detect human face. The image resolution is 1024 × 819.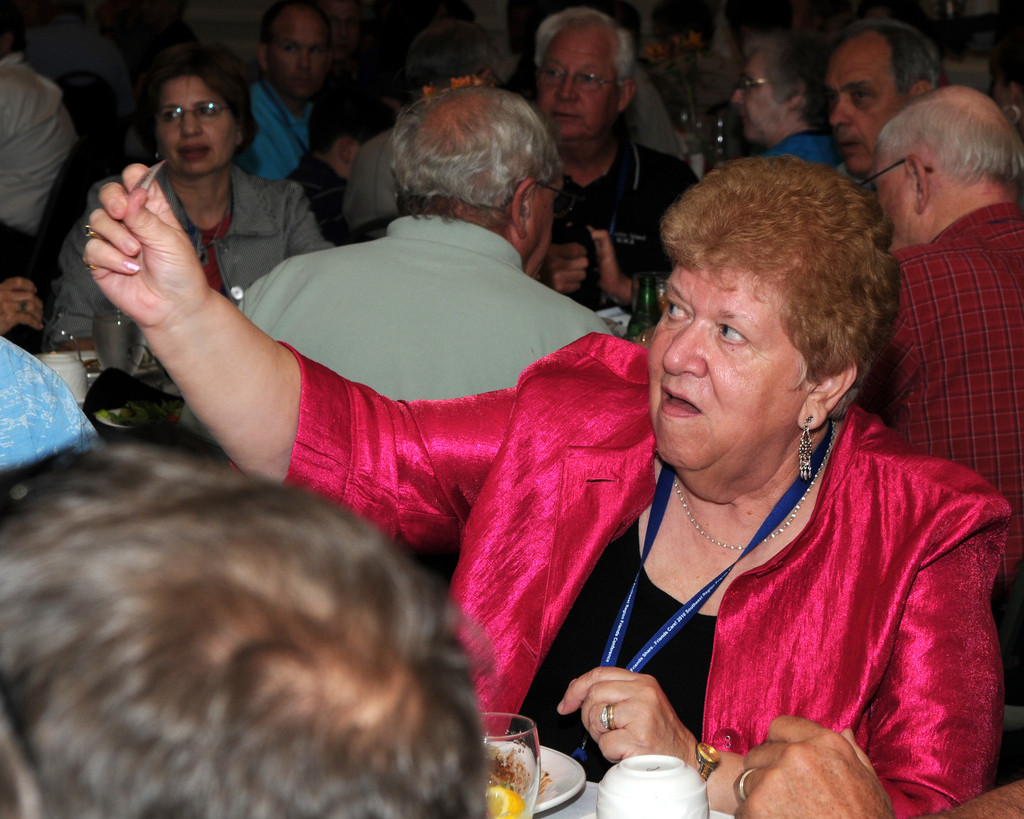
[x1=152, y1=74, x2=238, y2=180].
